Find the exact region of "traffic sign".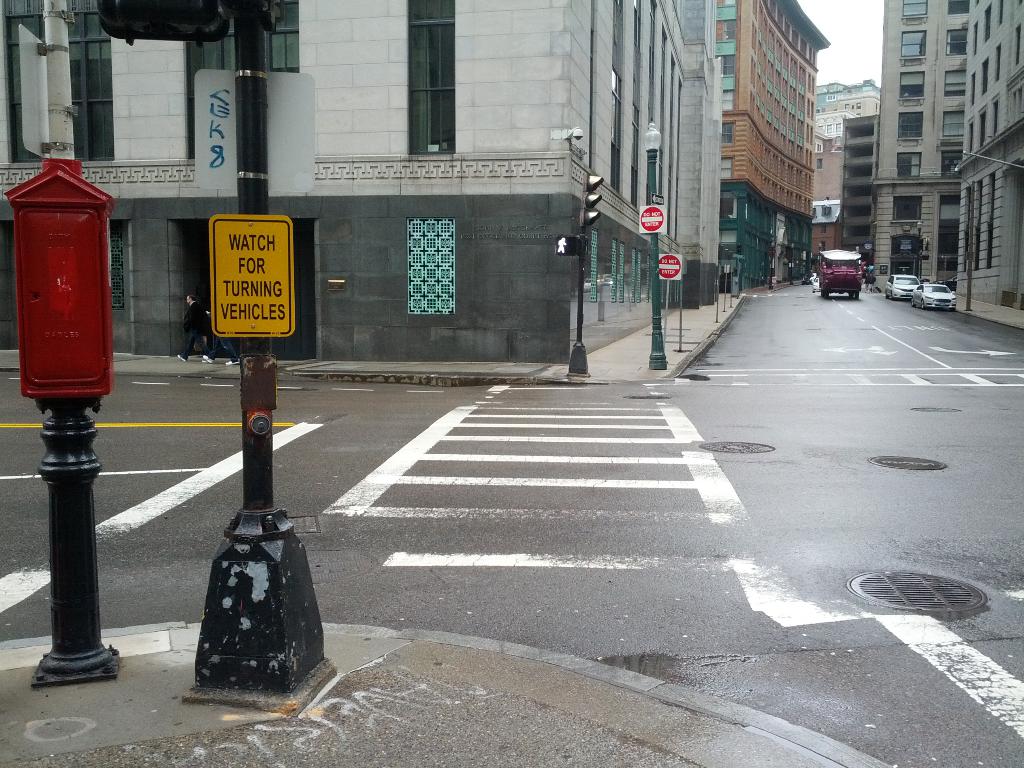
Exact region: l=207, t=214, r=298, b=343.
